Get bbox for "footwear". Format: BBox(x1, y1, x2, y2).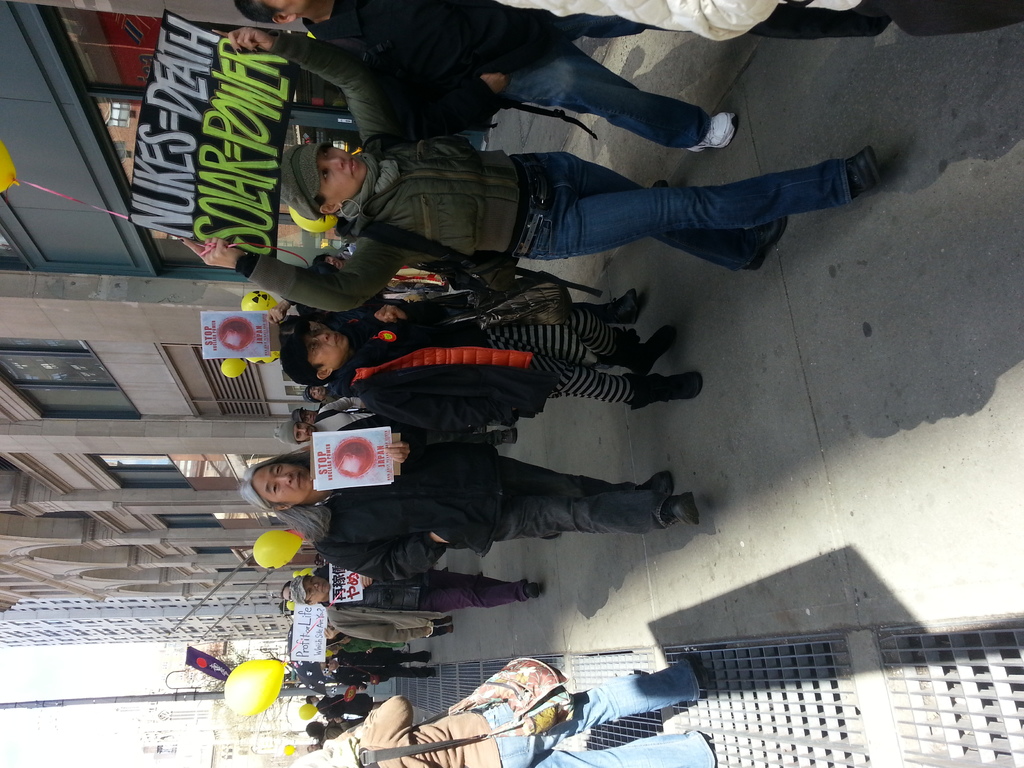
BBox(525, 582, 541, 602).
